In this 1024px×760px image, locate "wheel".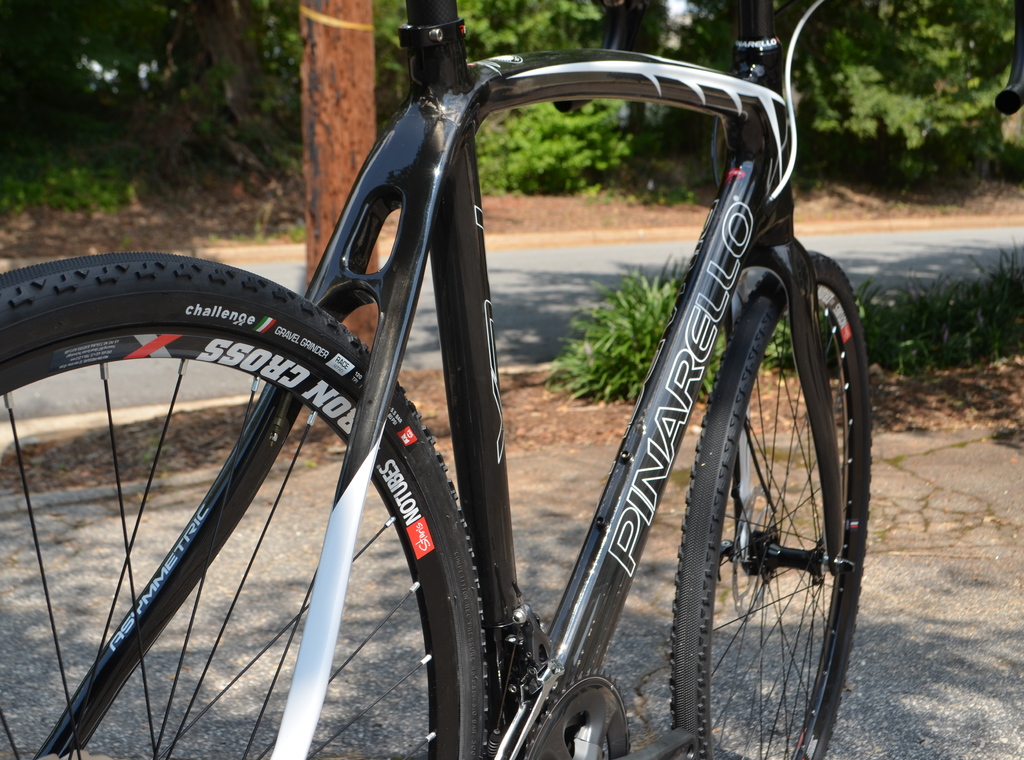
Bounding box: (x1=3, y1=250, x2=485, y2=759).
